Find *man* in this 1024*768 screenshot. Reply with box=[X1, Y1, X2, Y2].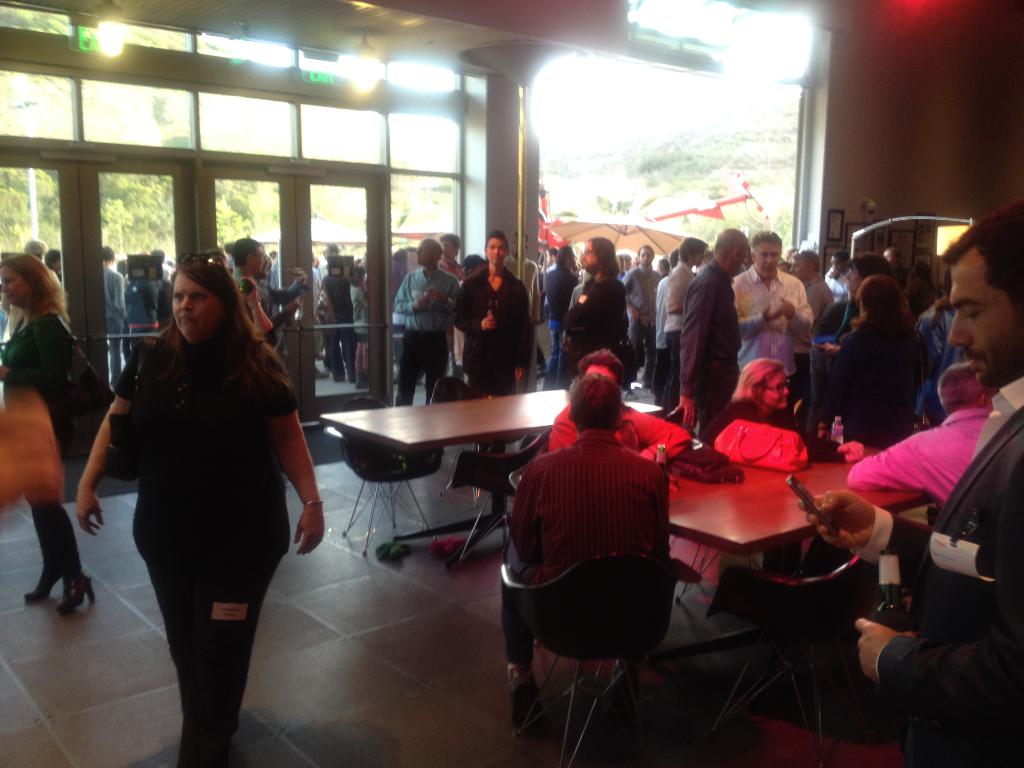
box=[845, 364, 996, 516].
